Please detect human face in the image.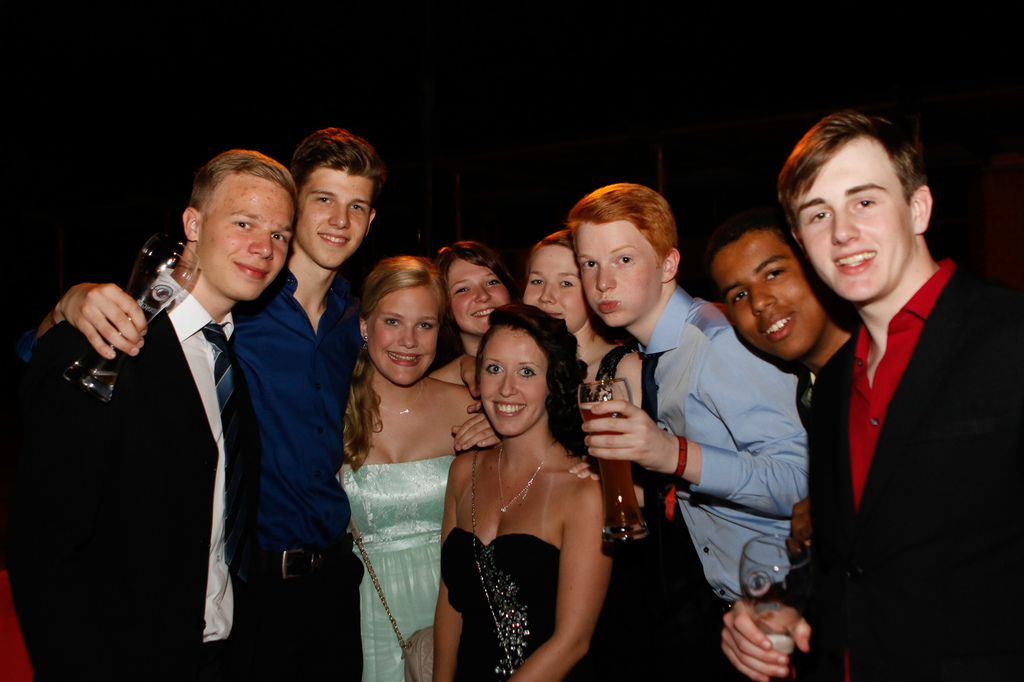
195 174 302 300.
